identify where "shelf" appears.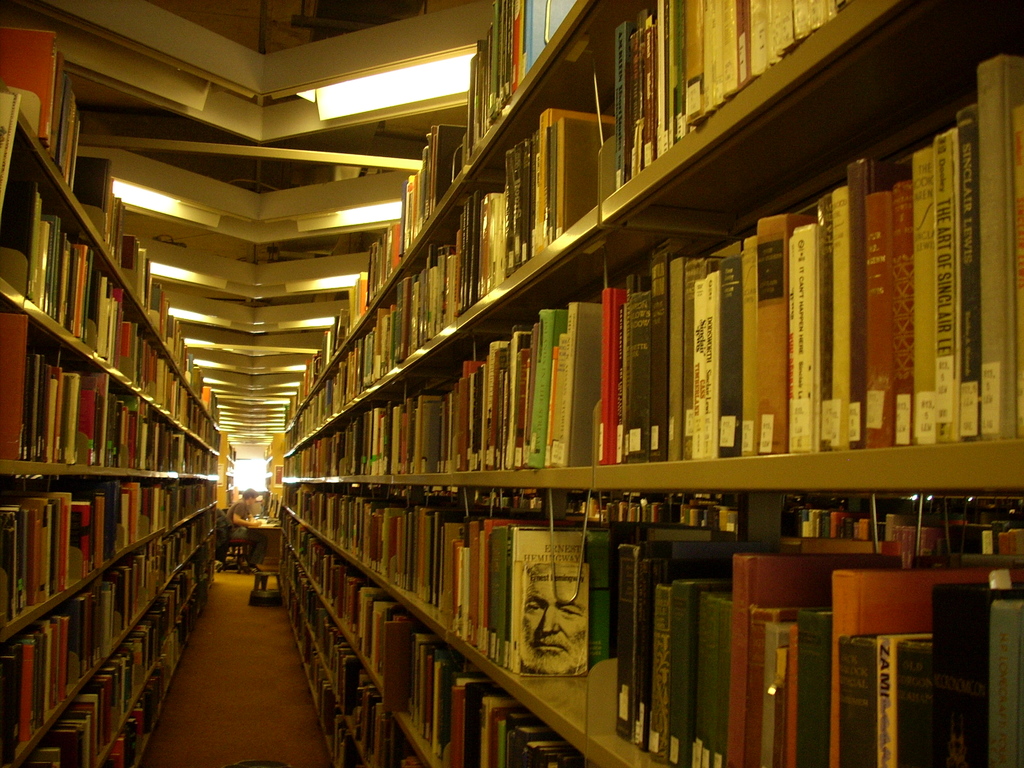
Appears at bbox=[1, 28, 241, 449].
